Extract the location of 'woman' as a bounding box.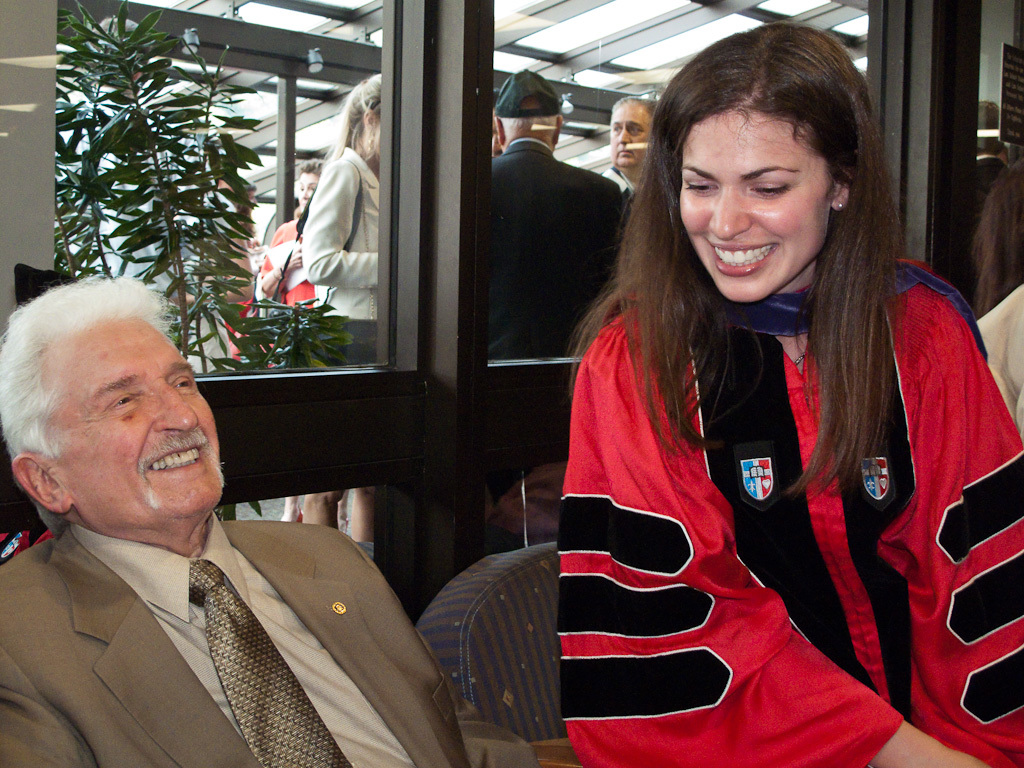
303 71 386 550.
